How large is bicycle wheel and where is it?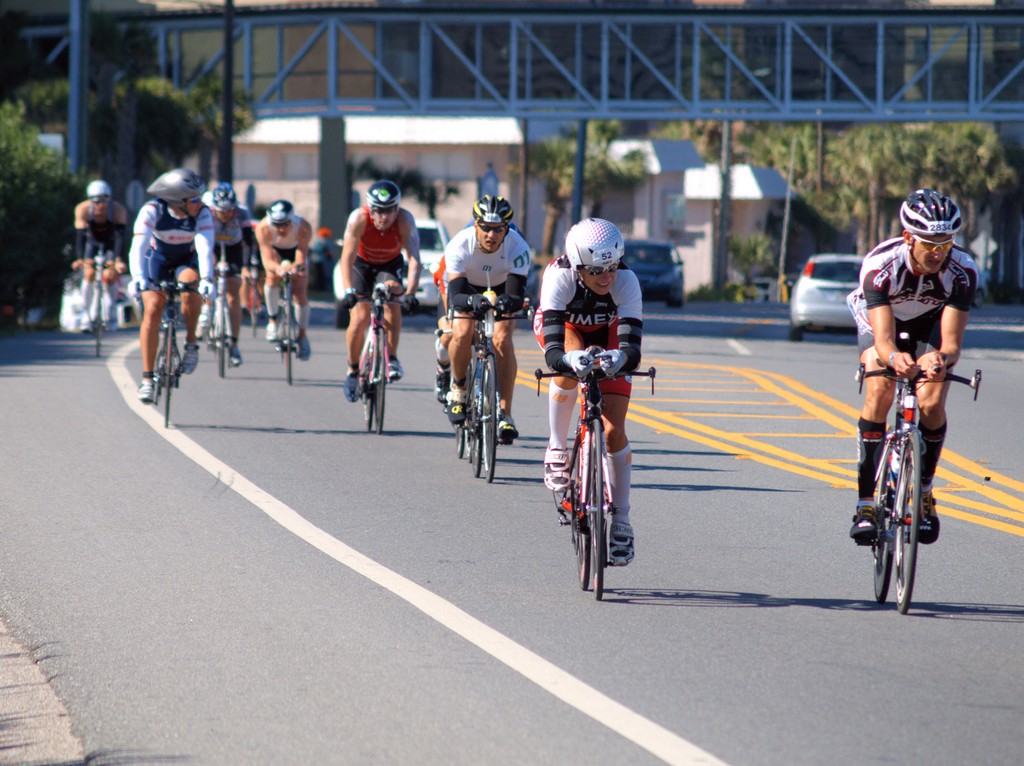
Bounding box: (x1=481, y1=354, x2=500, y2=487).
